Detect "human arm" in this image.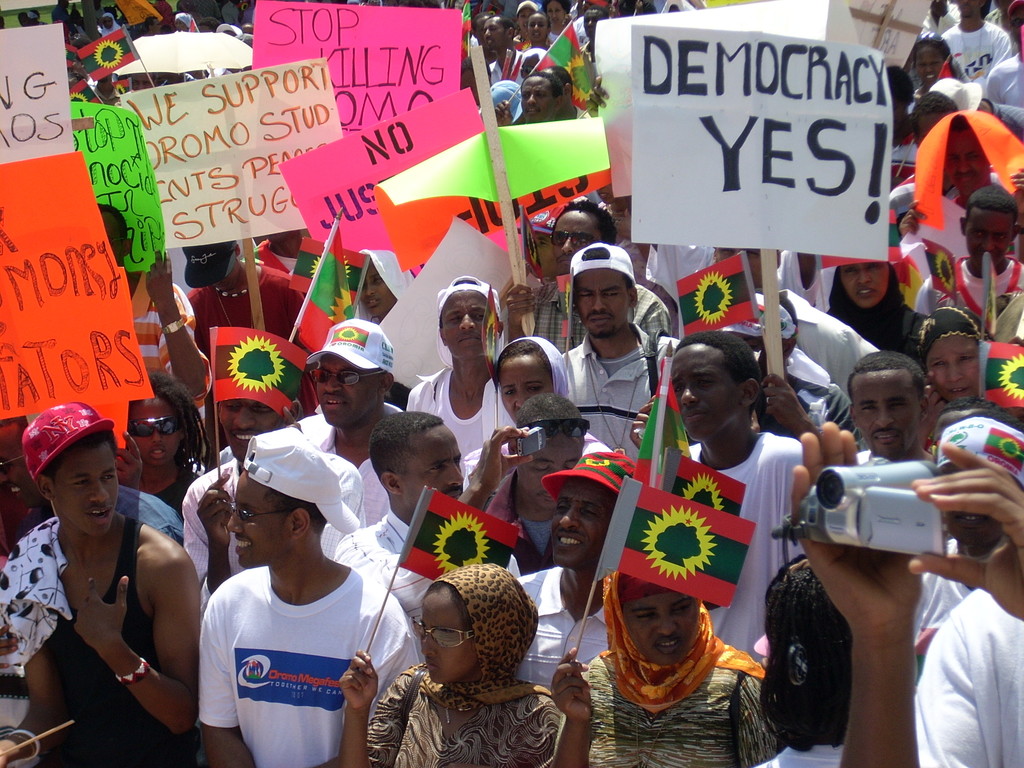
Detection: 108:431:146:492.
